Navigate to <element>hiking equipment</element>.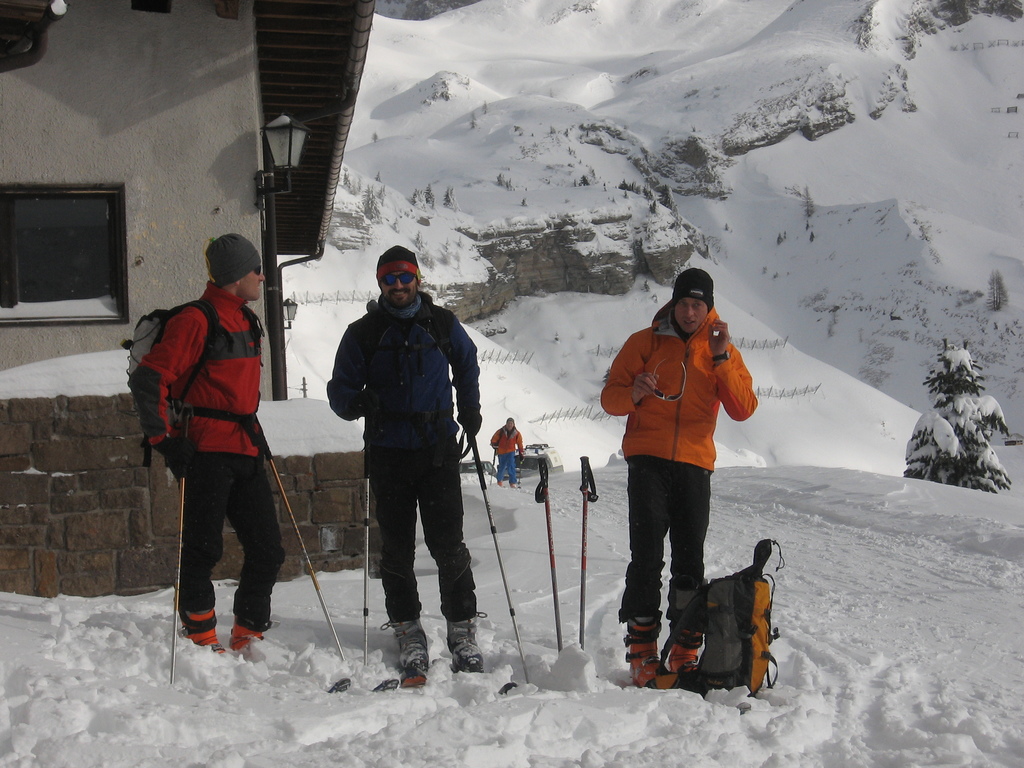
Navigation target: select_region(576, 456, 597, 652).
